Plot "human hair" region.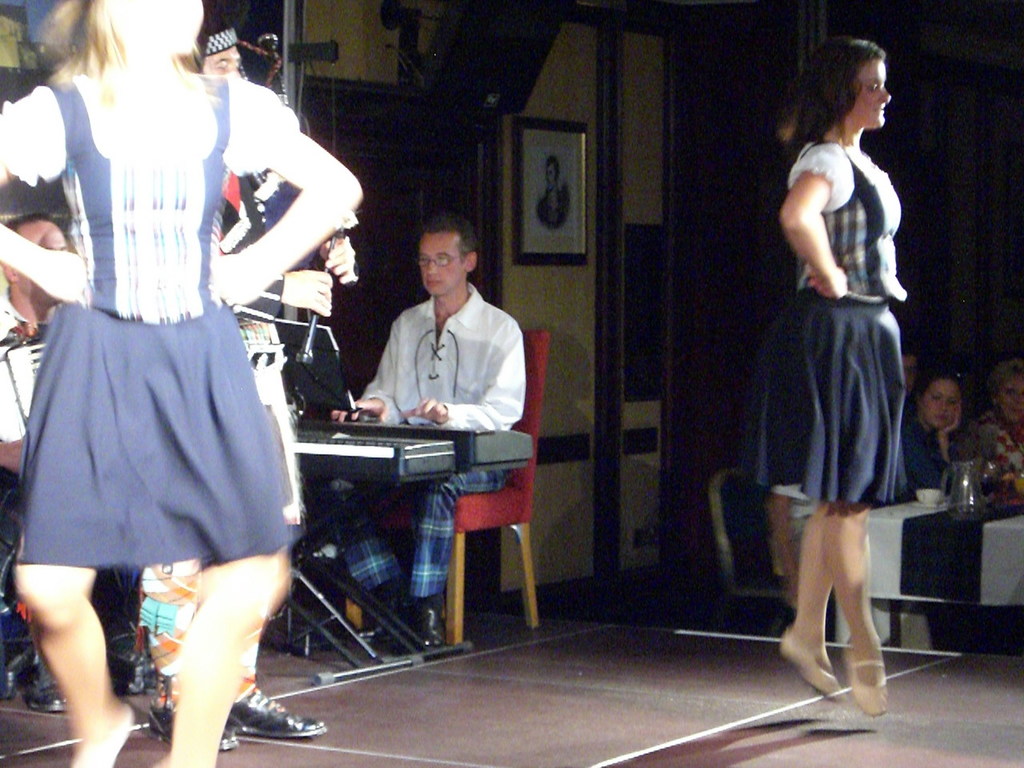
Plotted at select_region(426, 218, 476, 266).
